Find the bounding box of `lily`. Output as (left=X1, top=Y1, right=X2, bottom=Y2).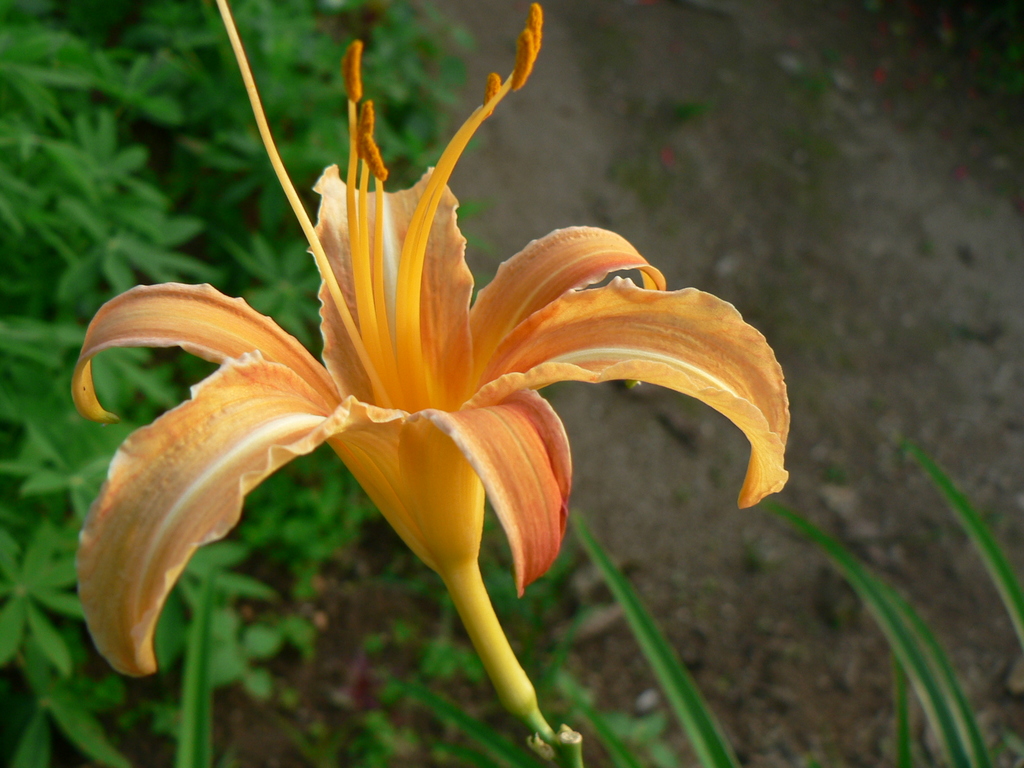
(left=68, top=0, right=790, bottom=684).
